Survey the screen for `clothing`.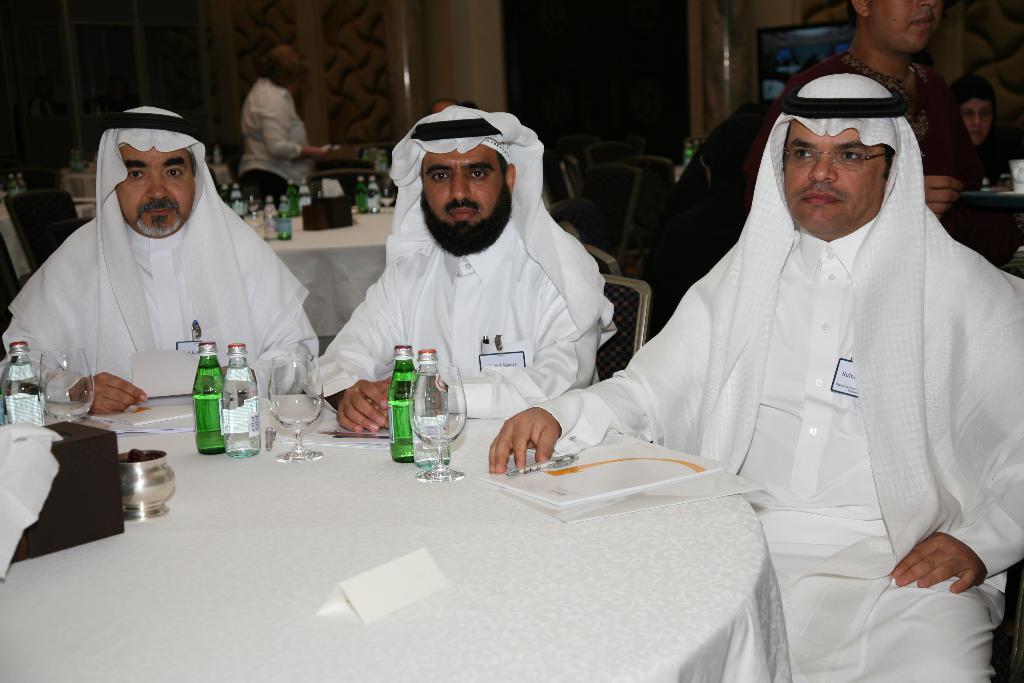
Survey found: left=232, top=78, right=312, bottom=198.
